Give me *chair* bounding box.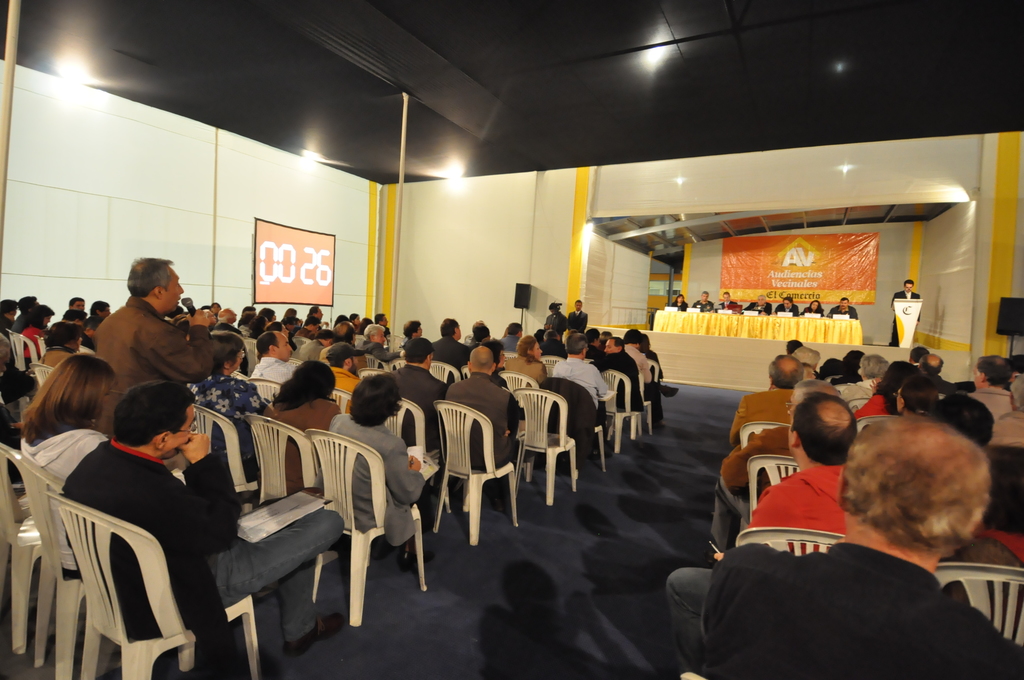
826, 373, 847, 385.
